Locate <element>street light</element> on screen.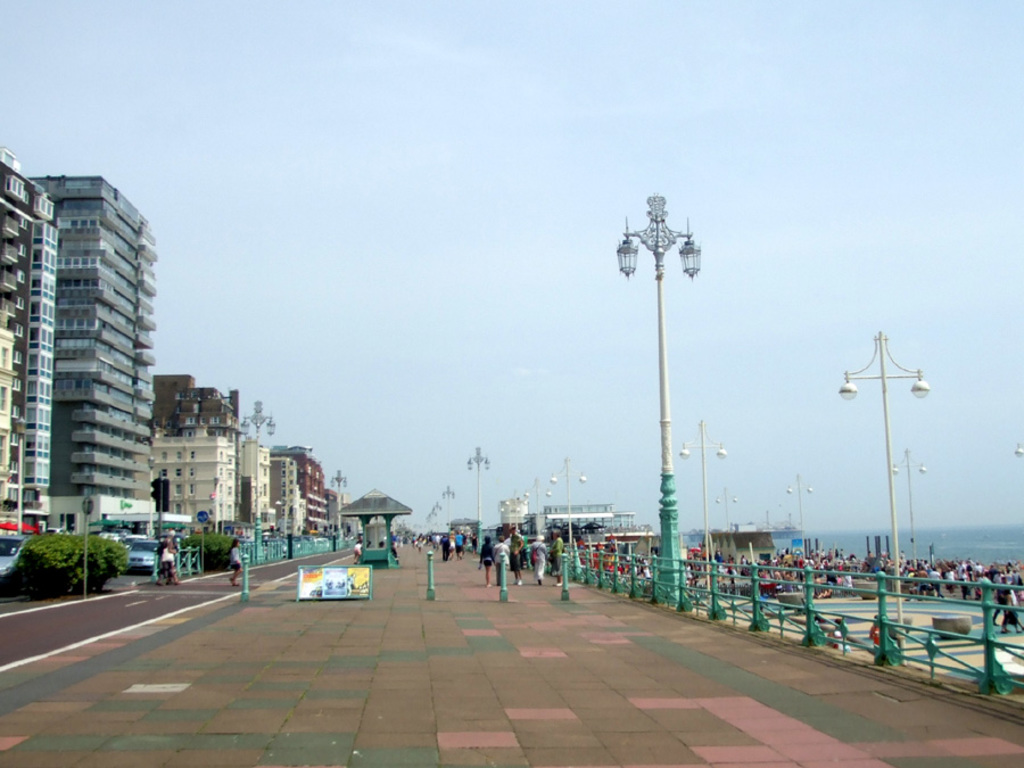
On screen at (710, 481, 744, 528).
